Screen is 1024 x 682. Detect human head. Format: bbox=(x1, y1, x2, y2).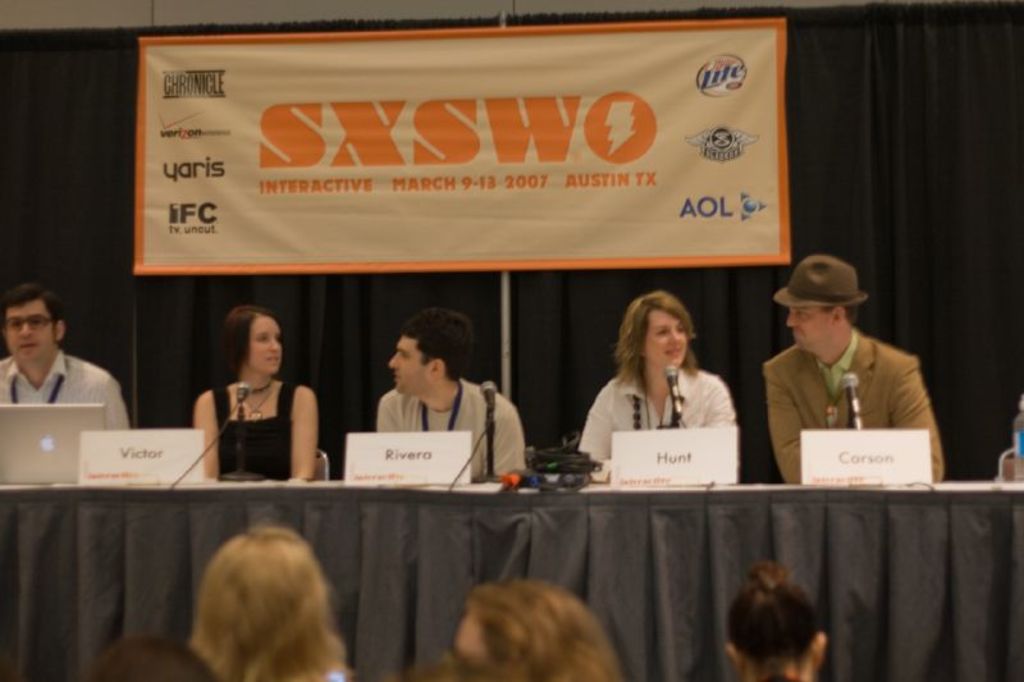
bbox=(625, 285, 691, 371).
